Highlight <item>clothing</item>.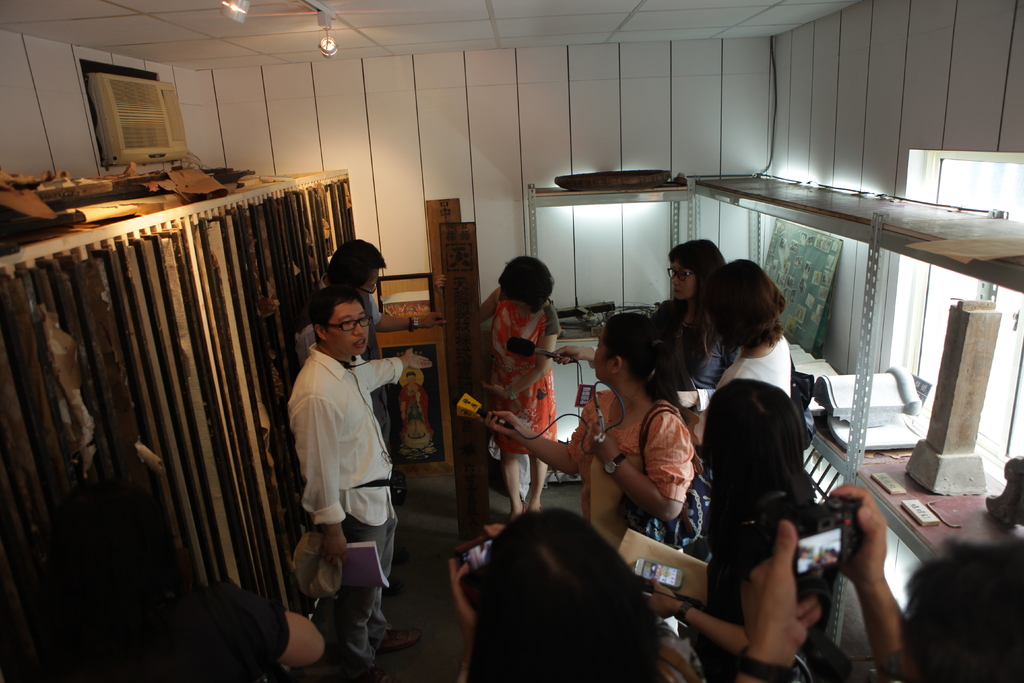
Highlighted region: {"left": 561, "top": 373, "right": 690, "bottom": 630}.
